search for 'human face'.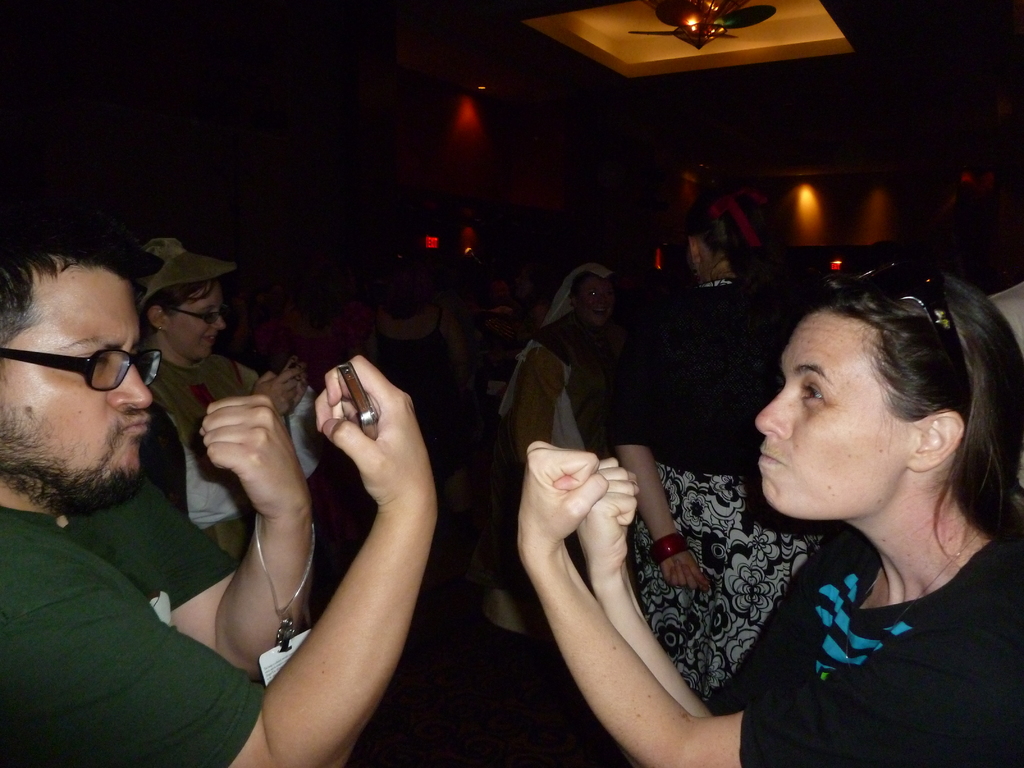
Found at <box>3,271,154,493</box>.
